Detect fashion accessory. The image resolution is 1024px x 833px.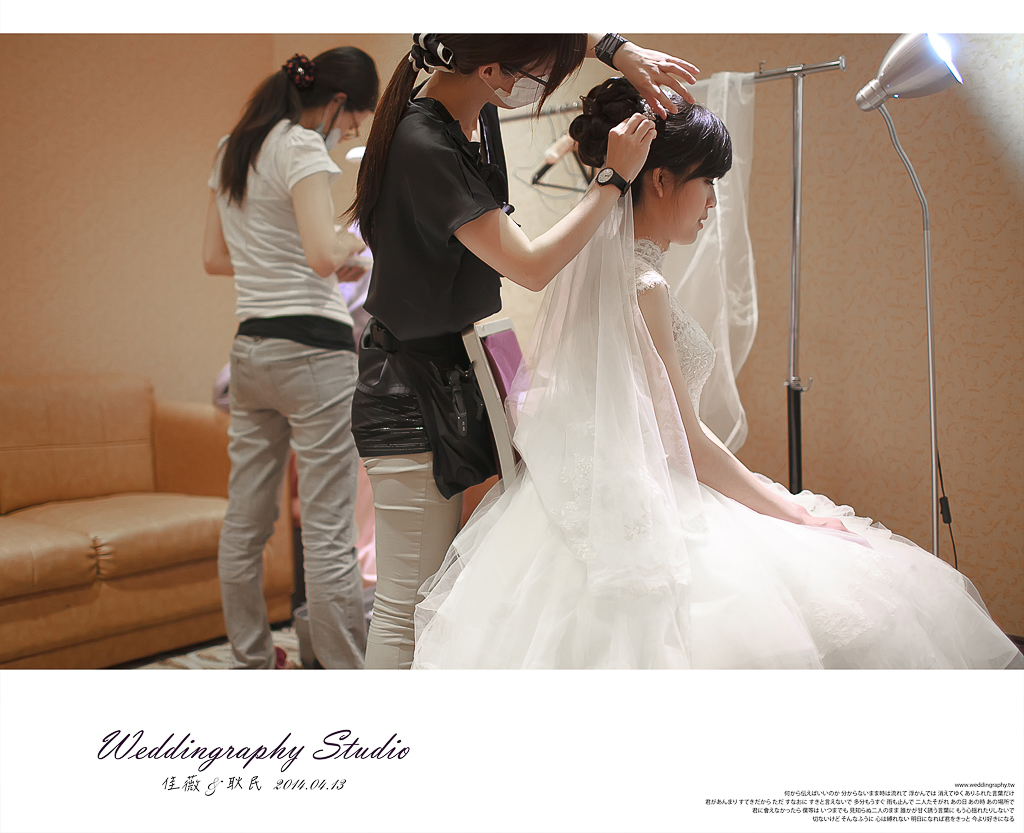
394 348 500 500.
